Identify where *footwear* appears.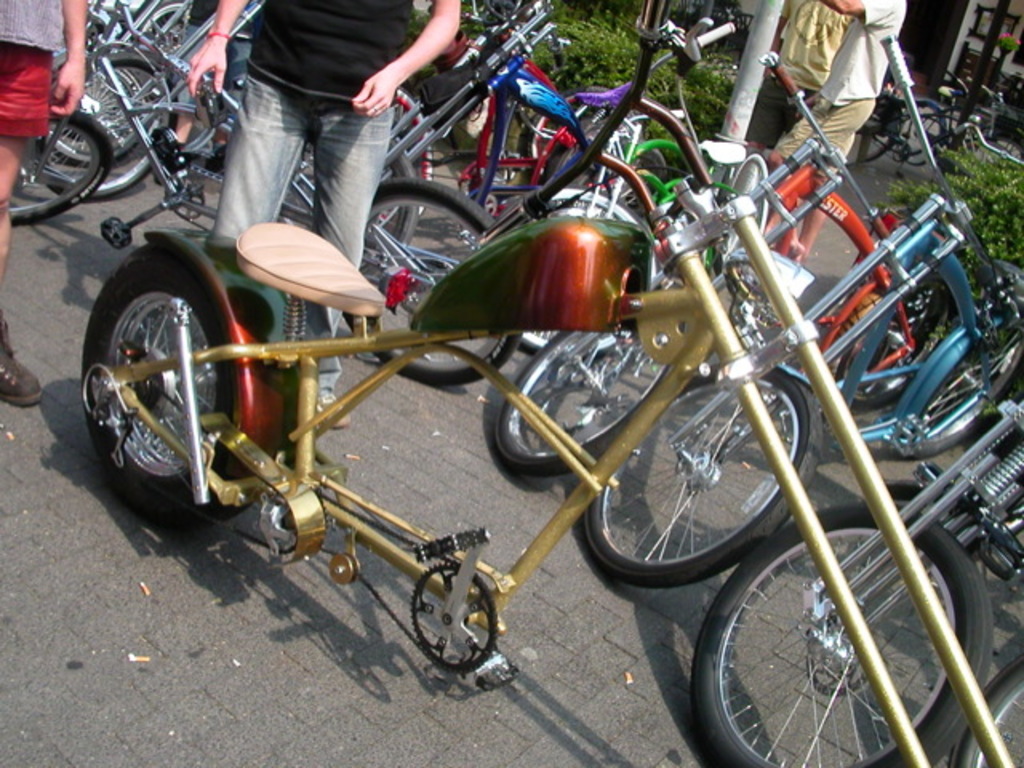
Appears at [0, 323, 43, 410].
